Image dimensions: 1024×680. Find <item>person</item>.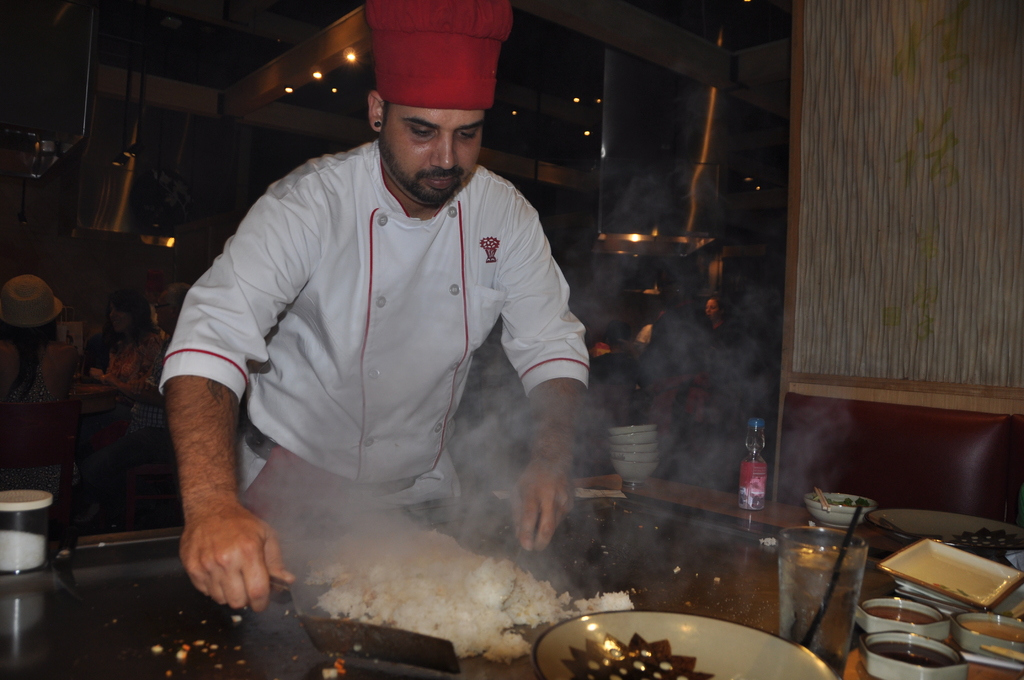
crop(179, 6, 613, 623).
